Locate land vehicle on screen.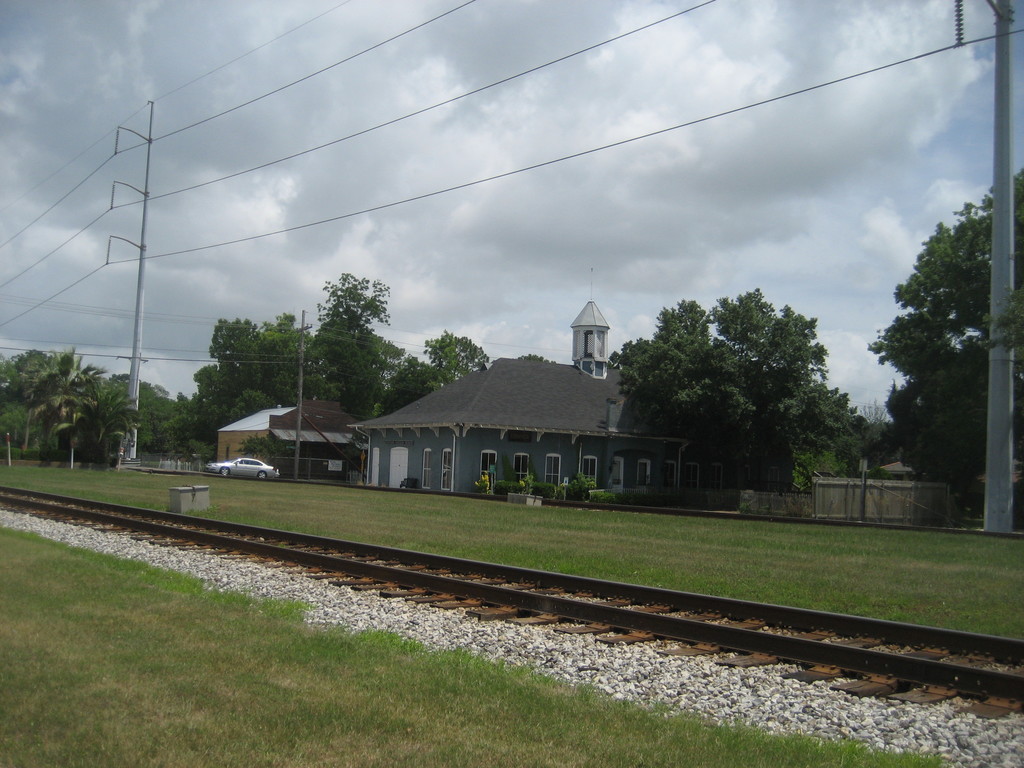
On screen at [x1=209, y1=451, x2=285, y2=485].
